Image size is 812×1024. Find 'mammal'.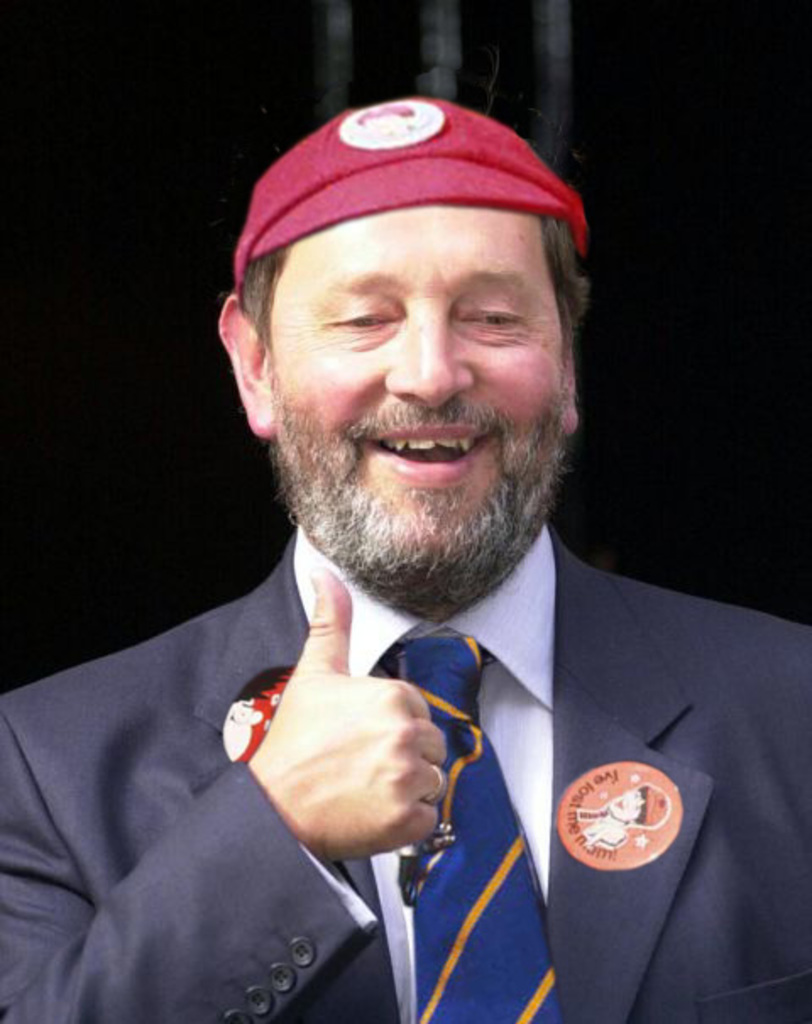
91 105 788 1022.
